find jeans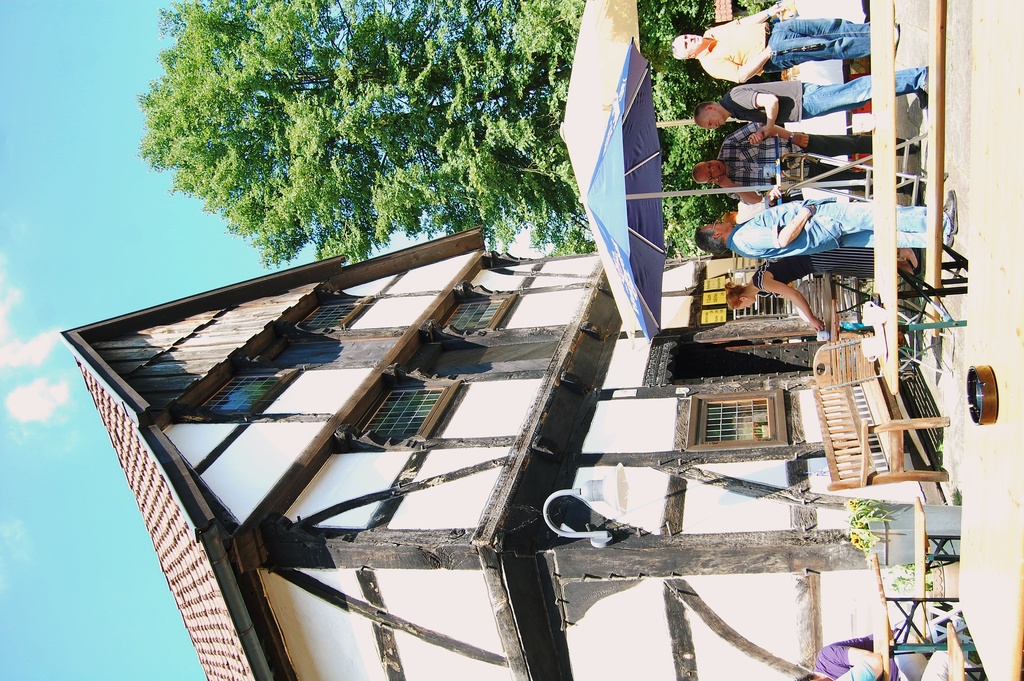
<region>768, 20, 868, 62</region>
